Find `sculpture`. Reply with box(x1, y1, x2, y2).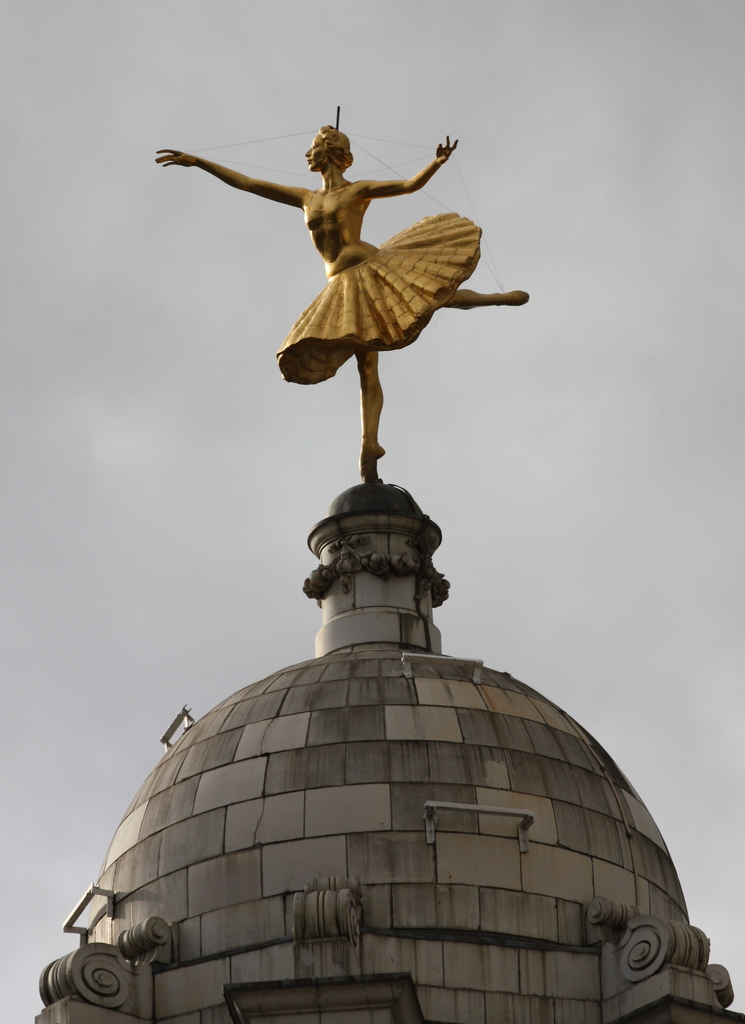
box(177, 93, 546, 521).
